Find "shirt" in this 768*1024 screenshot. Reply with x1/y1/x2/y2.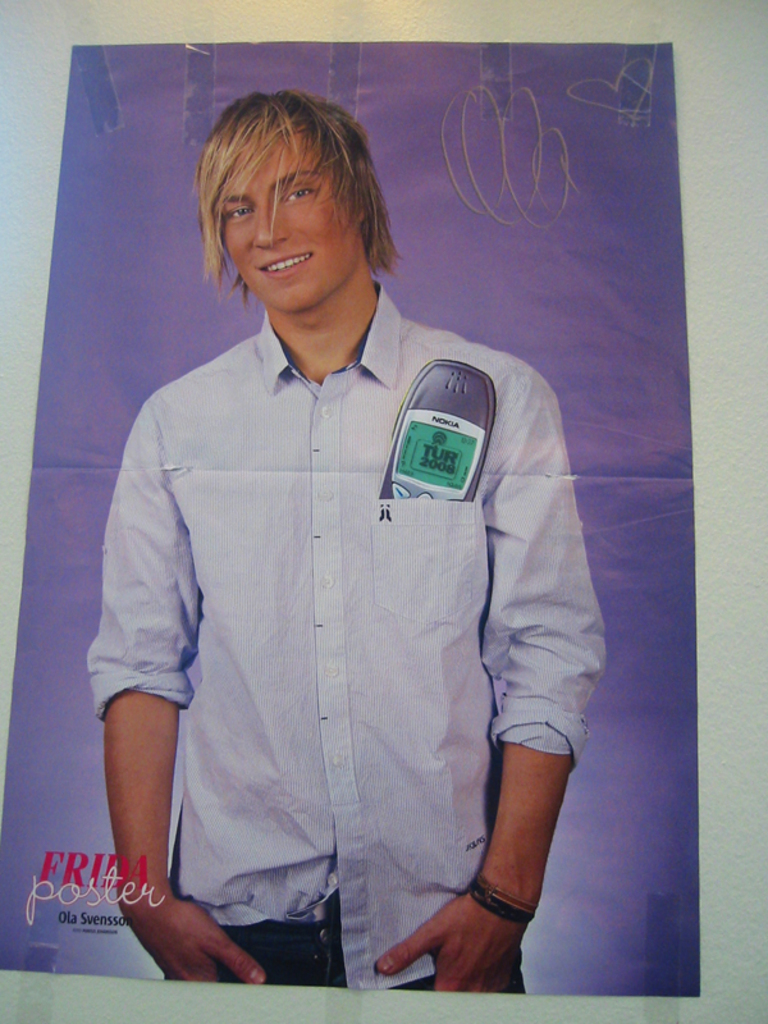
91/284/603/991.
